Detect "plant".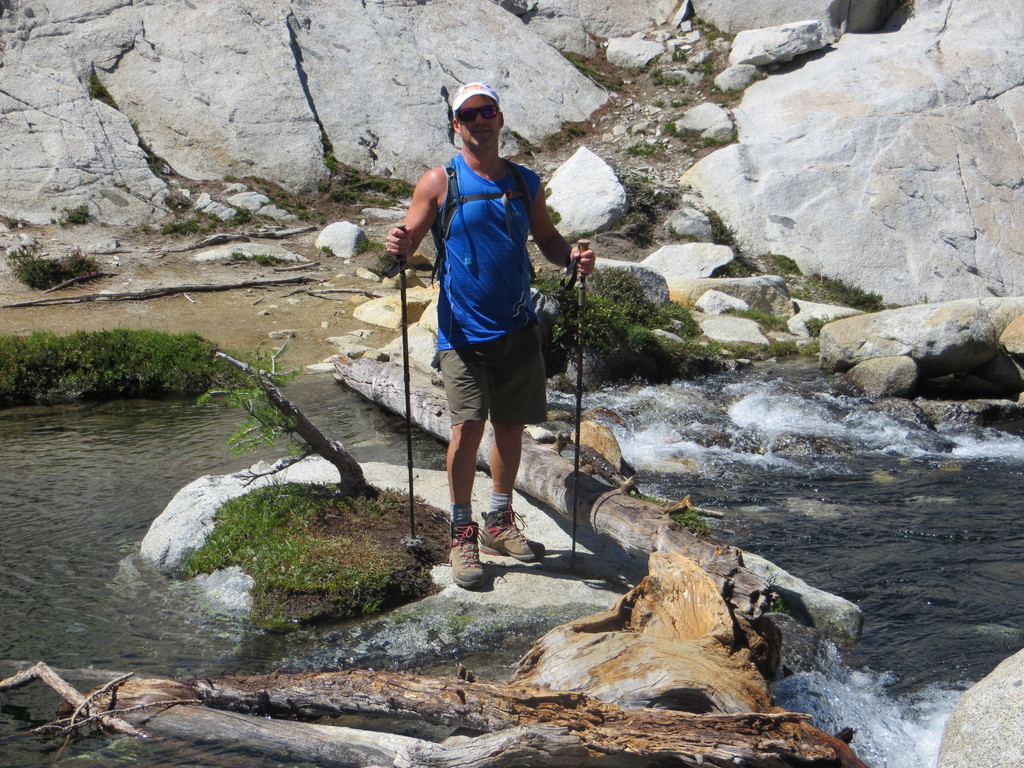
Detected at {"left": 665, "top": 120, "right": 675, "bottom": 134}.
